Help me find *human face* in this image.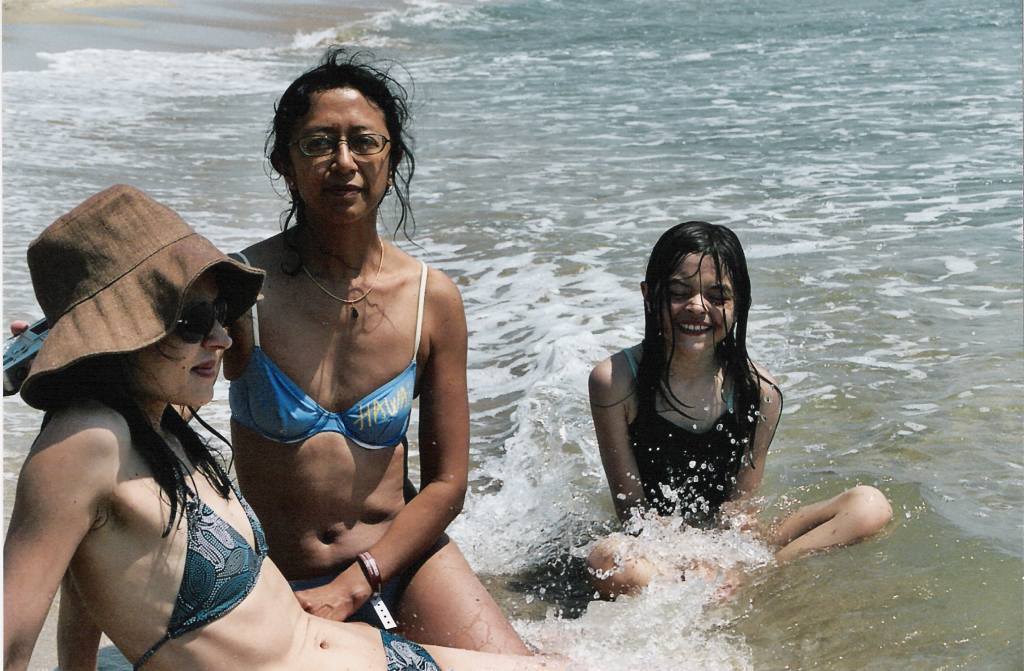
Found it: <box>656,253,735,355</box>.
